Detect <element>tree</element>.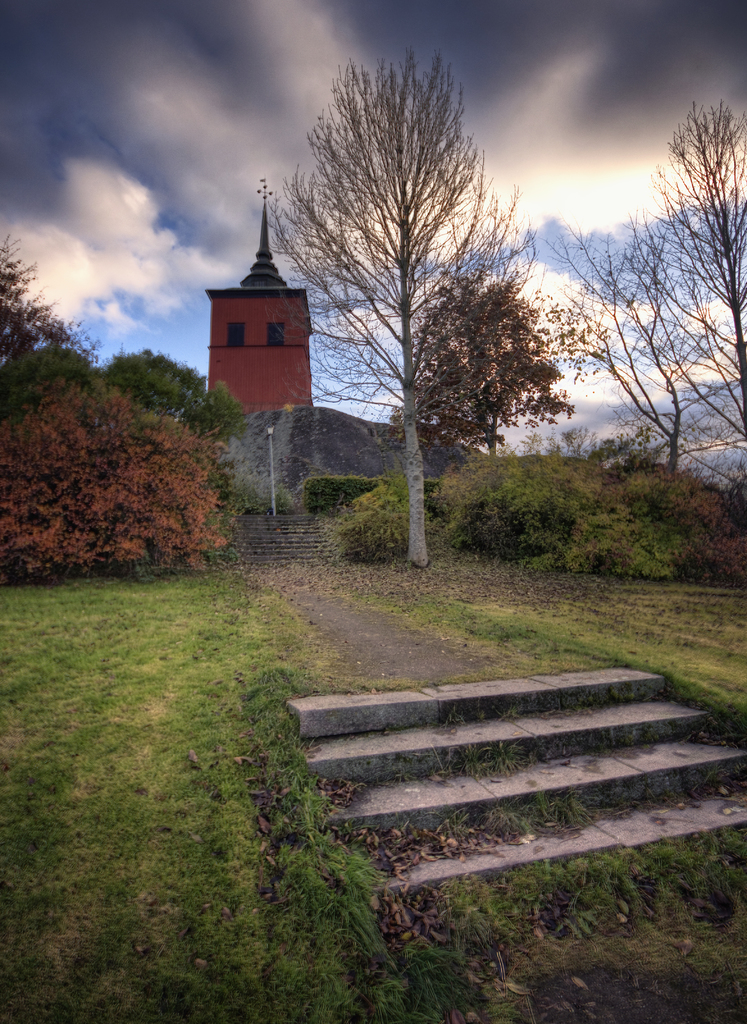
Detected at rect(389, 273, 572, 457).
